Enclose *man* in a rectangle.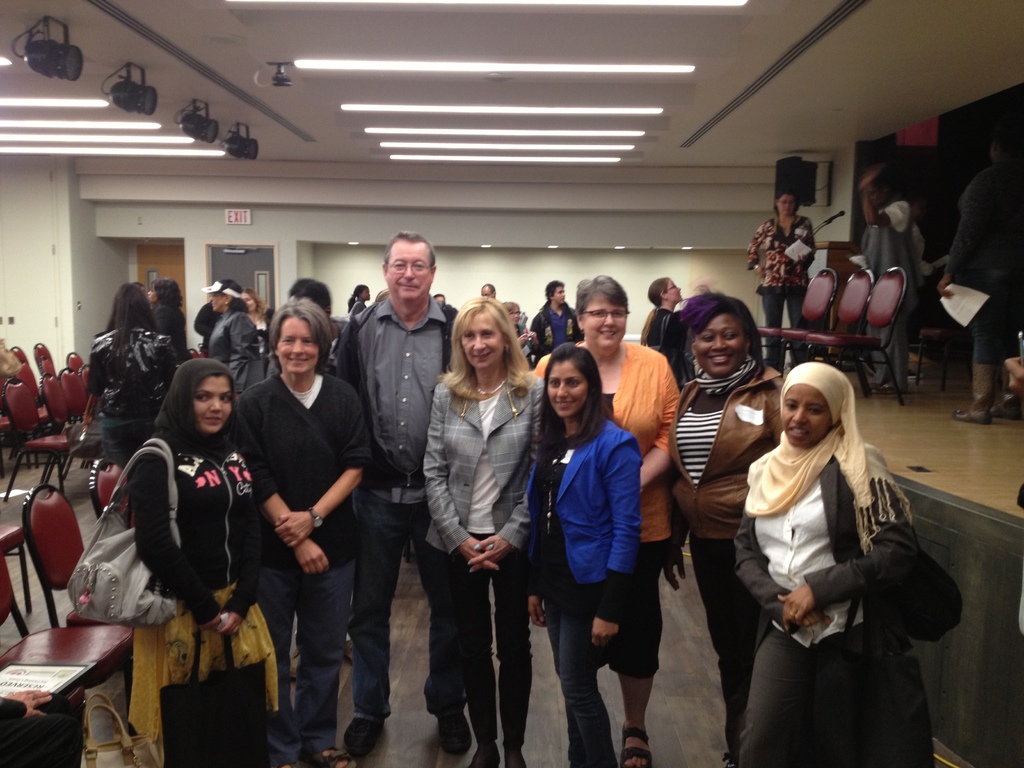
<box>331,230,471,756</box>.
